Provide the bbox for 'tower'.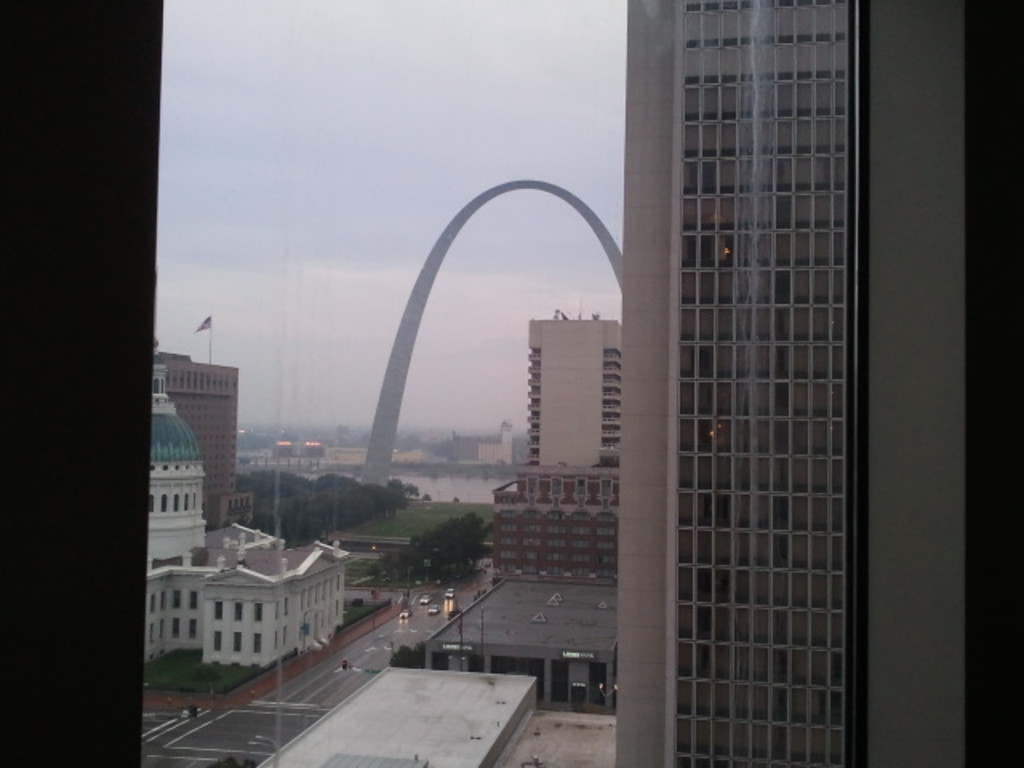
l=170, t=355, r=243, b=514.
